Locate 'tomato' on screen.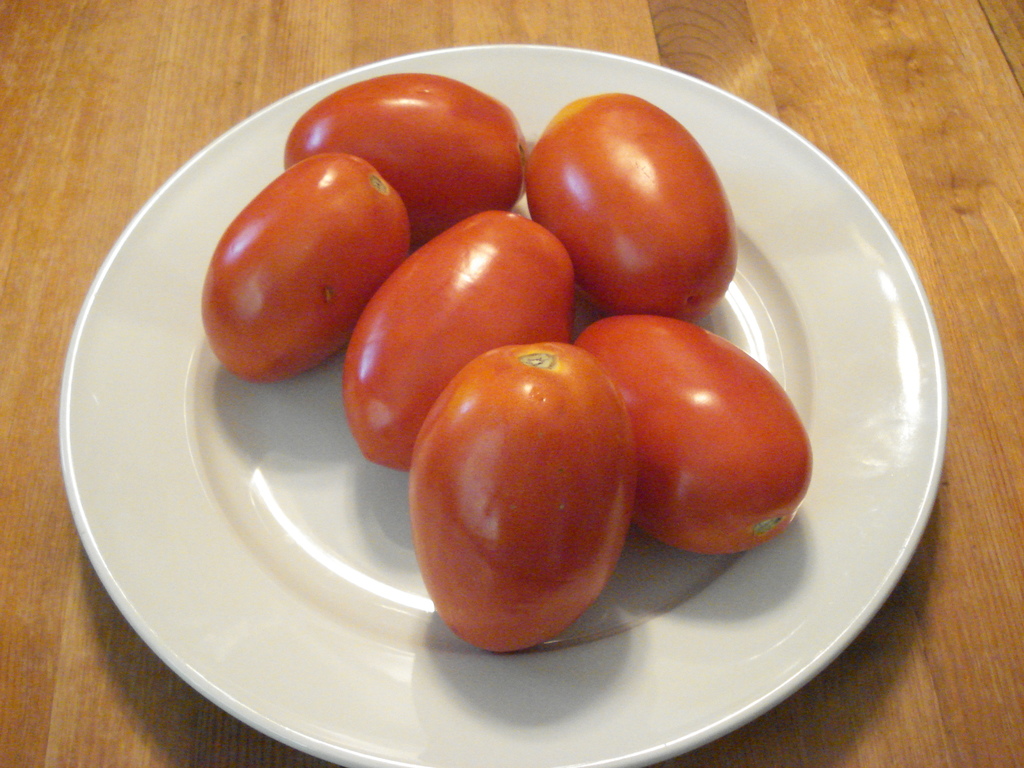
On screen at crop(282, 70, 530, 243).
